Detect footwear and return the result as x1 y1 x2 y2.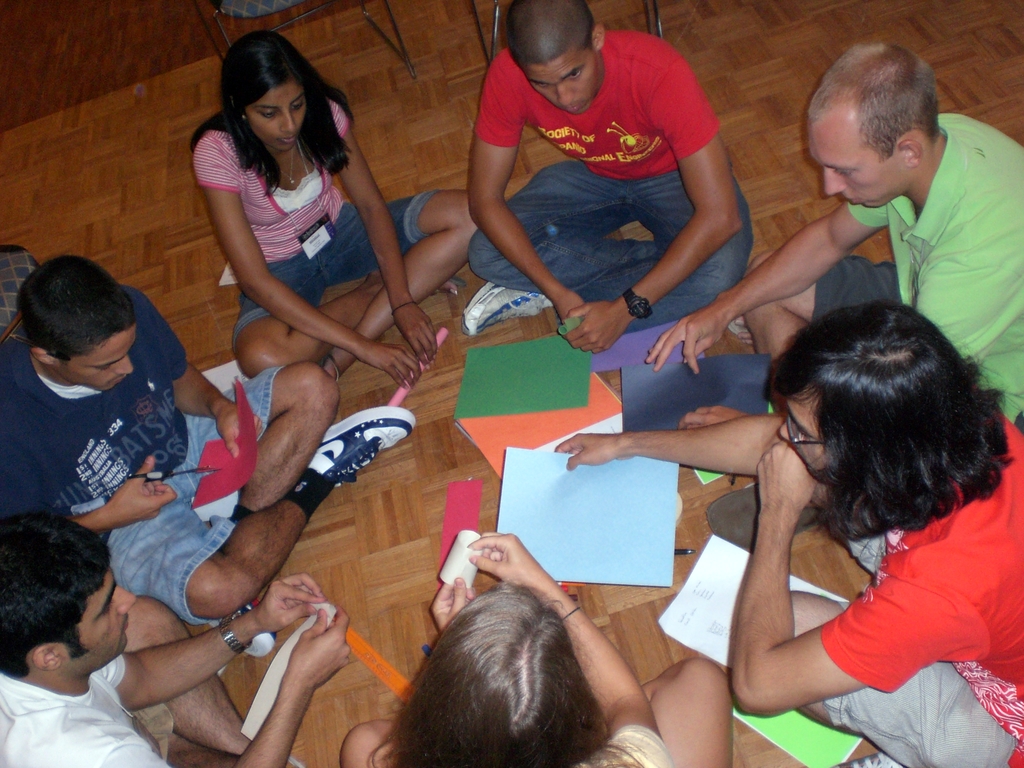
300 410 406 504.
